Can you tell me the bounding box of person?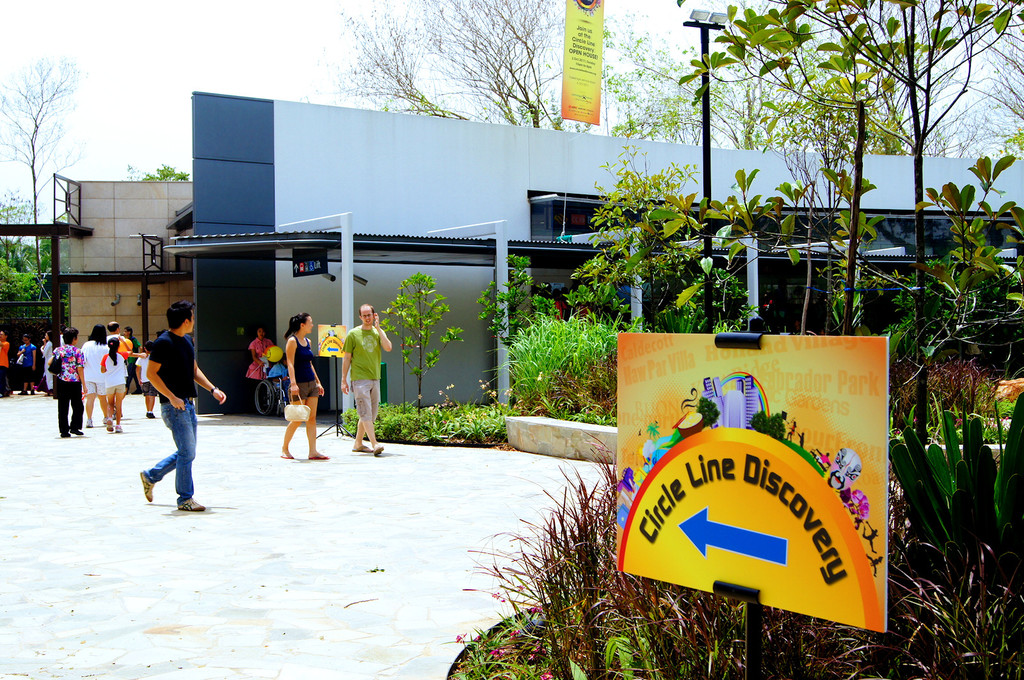
(132, 296, 205, 514).
